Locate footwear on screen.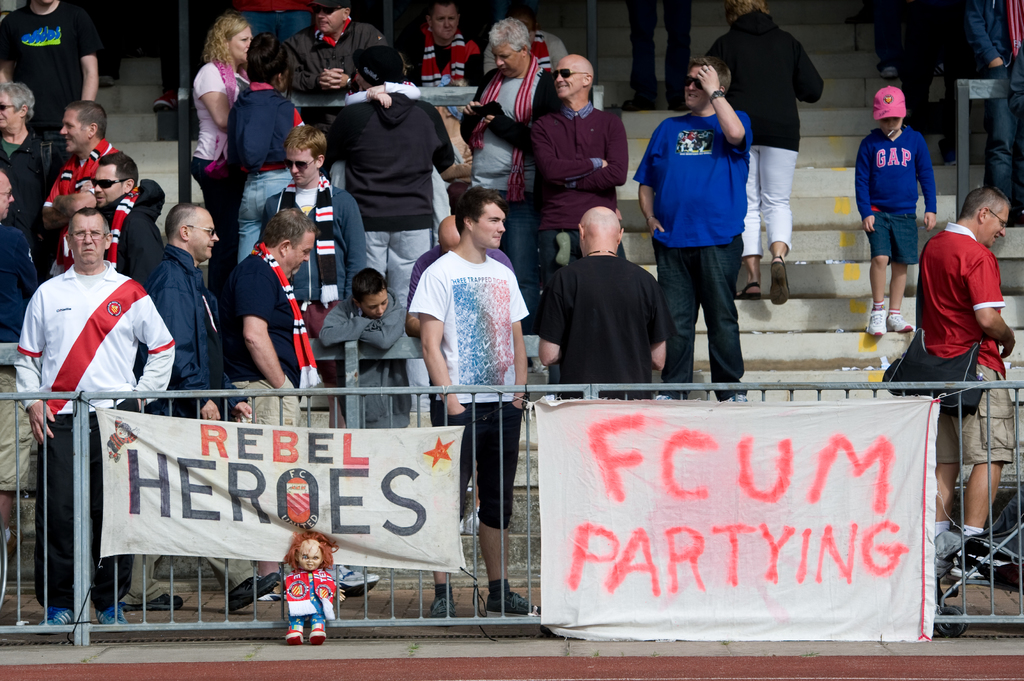
On screen at bbox=(310, 627, 325, 644).
